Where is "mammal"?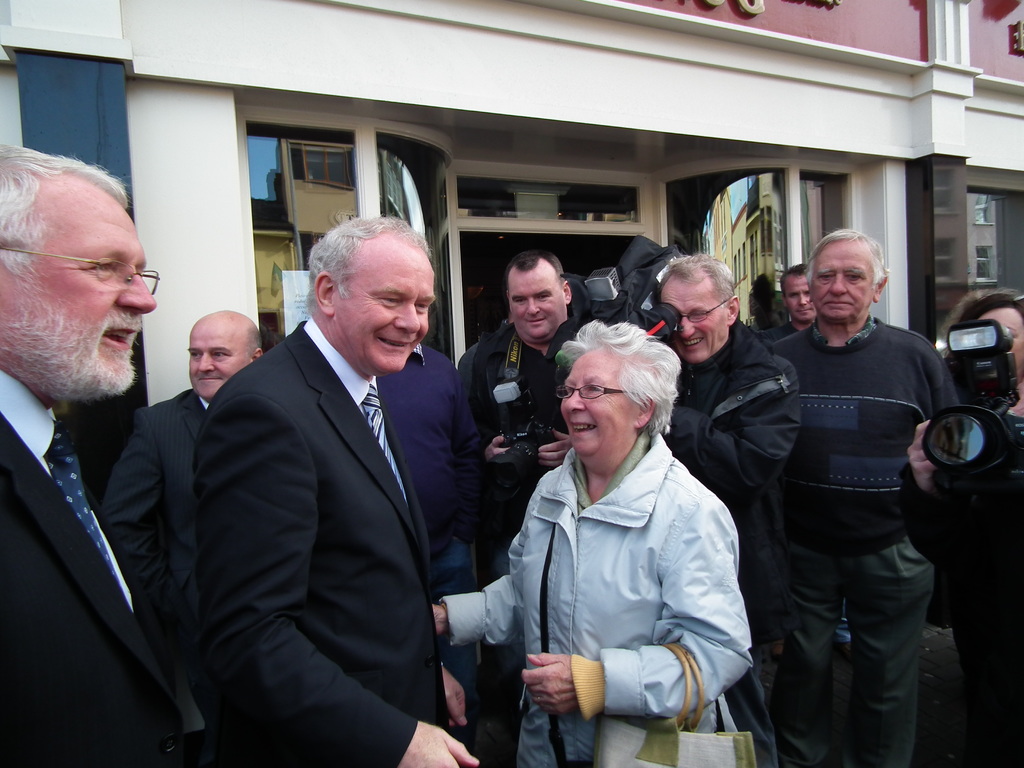
left=0, top=136, right=234, bottom=767.
